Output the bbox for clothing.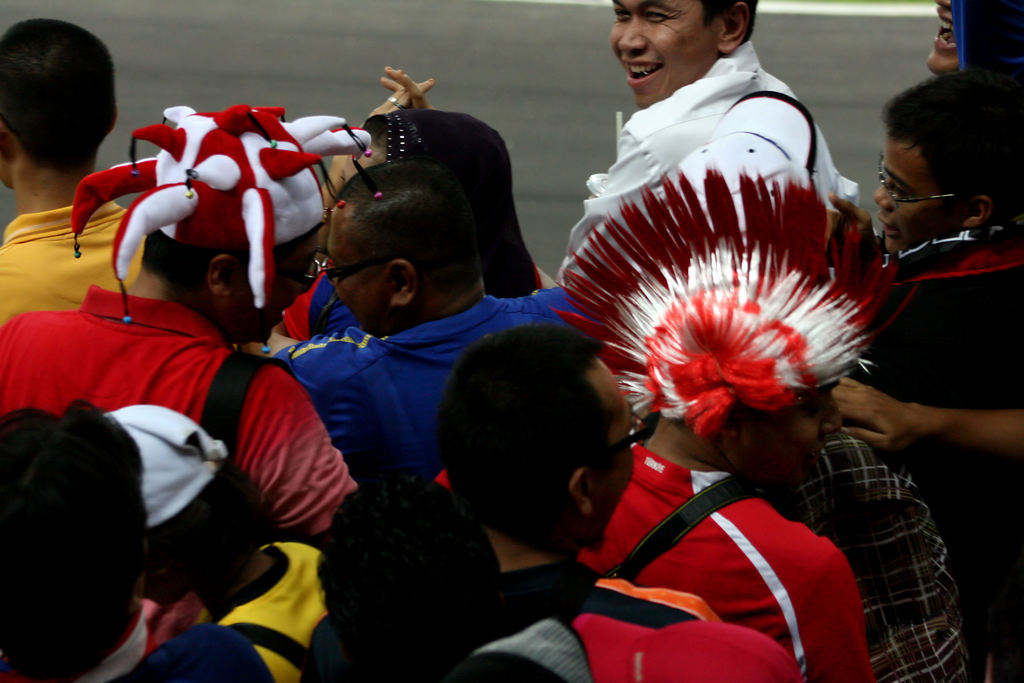
863/222/1023/682.
